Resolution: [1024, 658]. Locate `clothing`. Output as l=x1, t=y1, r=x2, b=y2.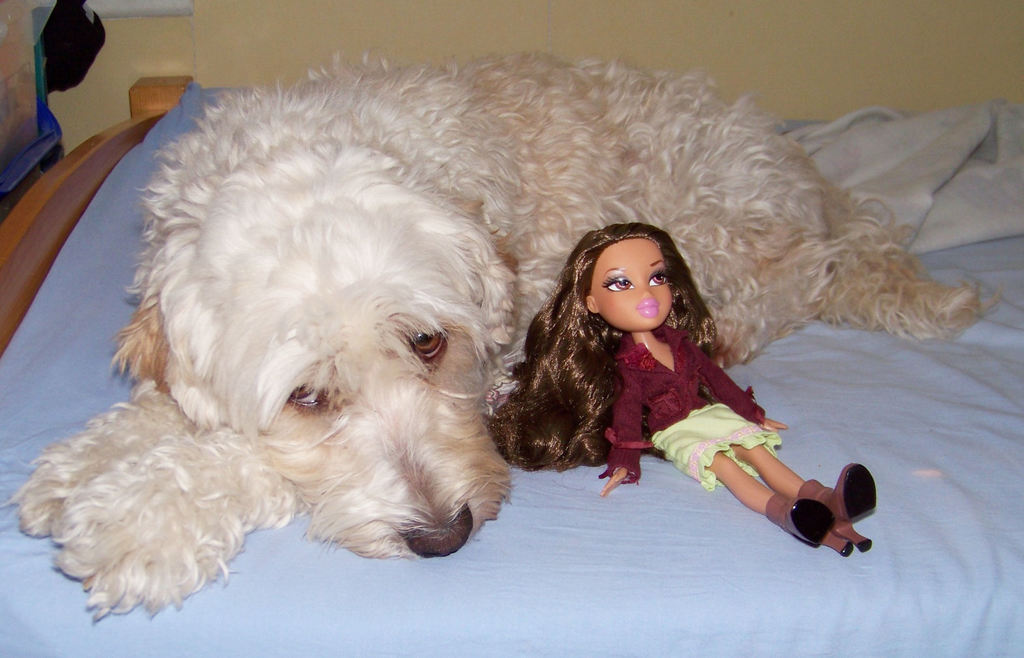
l=600, t=320, r=782, b=494.
